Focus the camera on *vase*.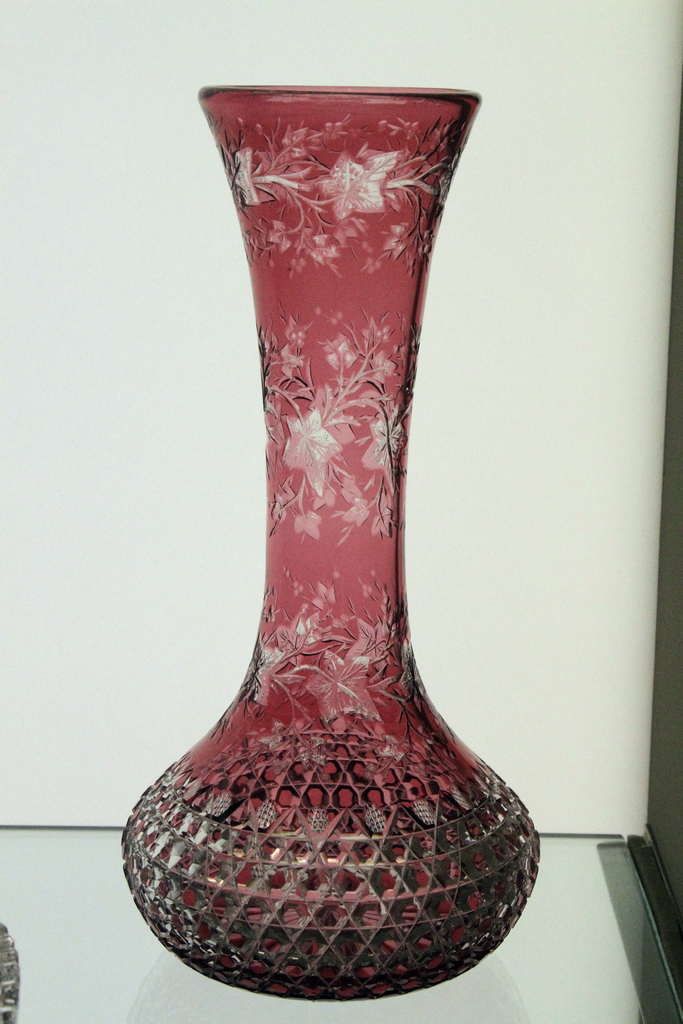
Focus region: bbox=[121, 86, 543, 1007].
